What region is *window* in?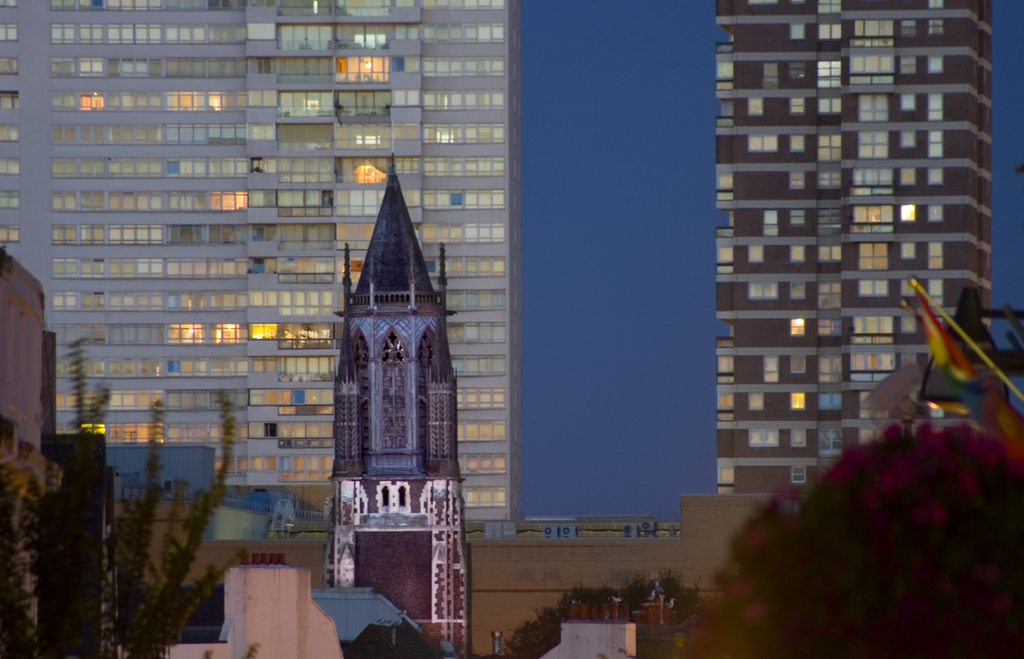
[378, 484, 392, 511].
